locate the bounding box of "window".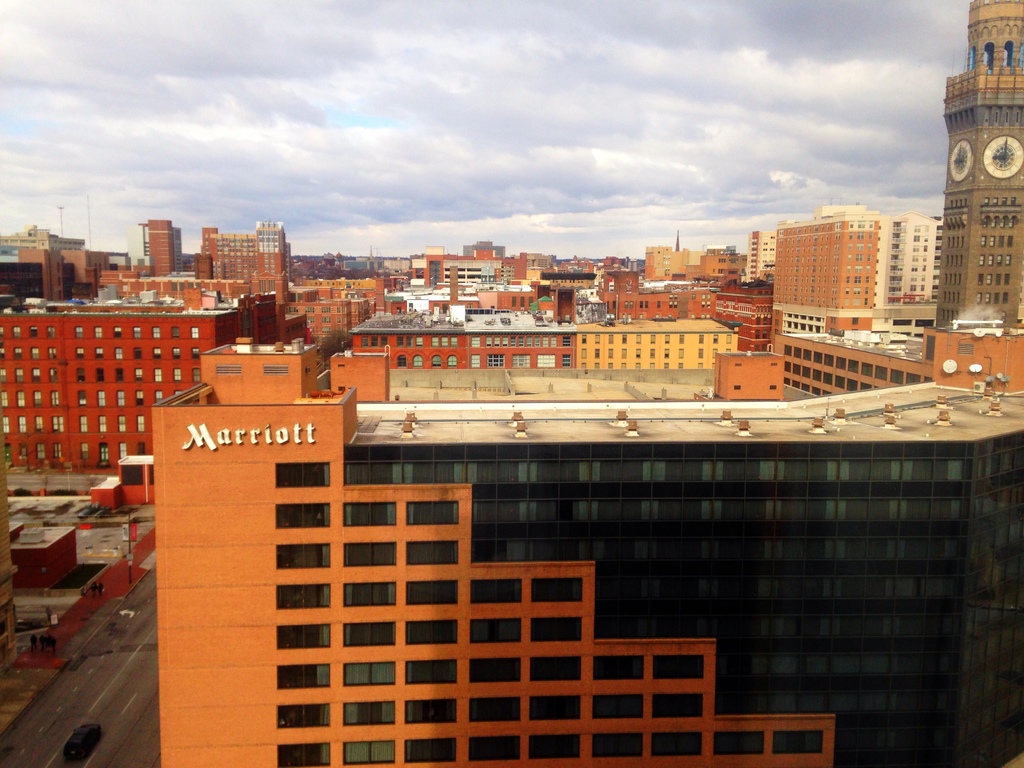
Bounding box: BBox(561, 355, 577, 367).
